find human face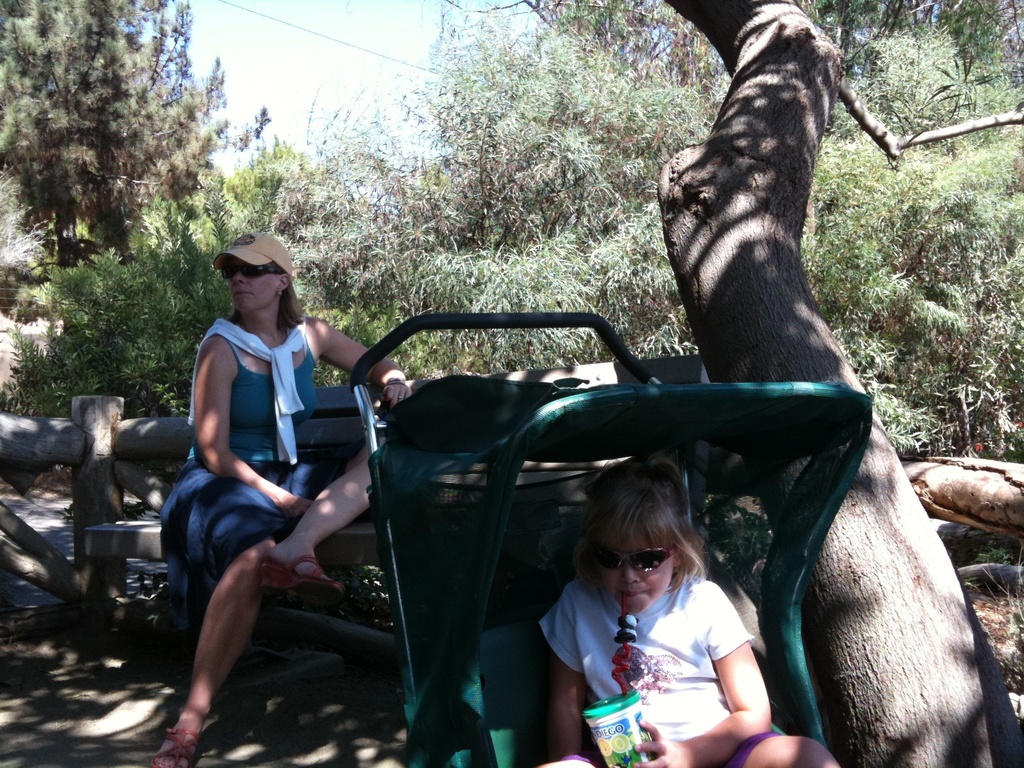
<bbox>223, 257, 282, 319</bbox>
